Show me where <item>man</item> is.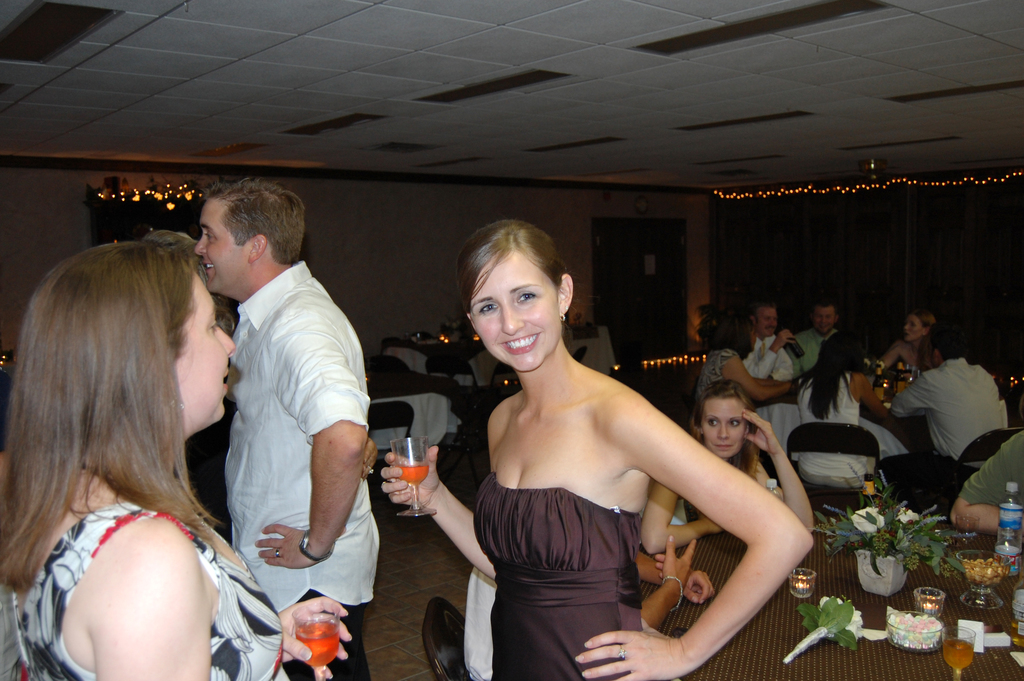
<item>man</item> is at crop(950, 430, 1023, 539).
